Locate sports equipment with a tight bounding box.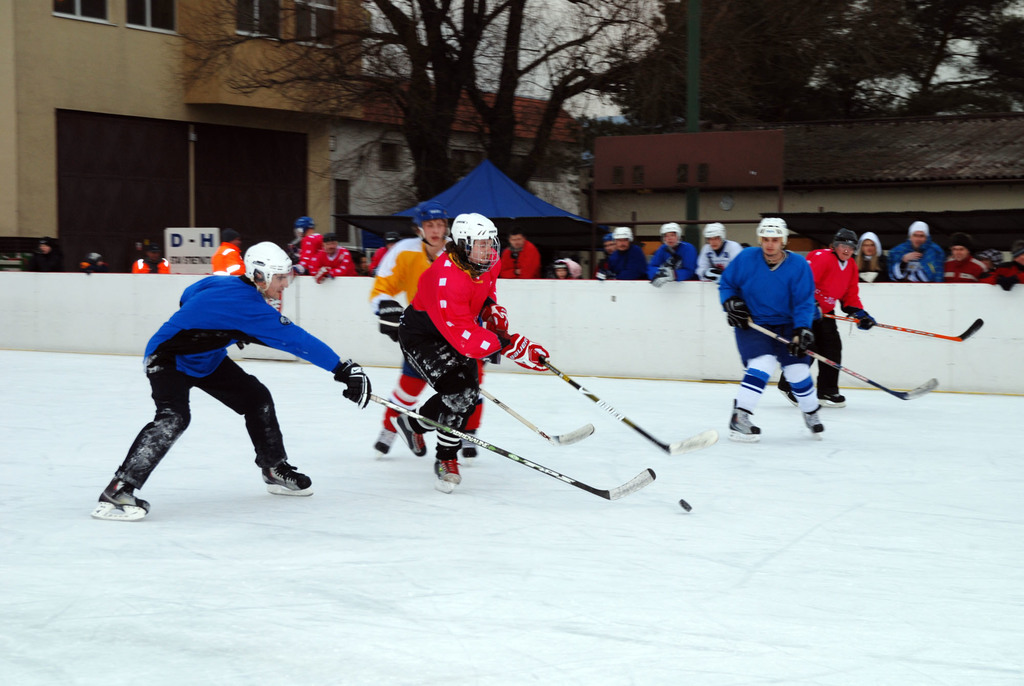
rect(472, 301, 515, 338).
